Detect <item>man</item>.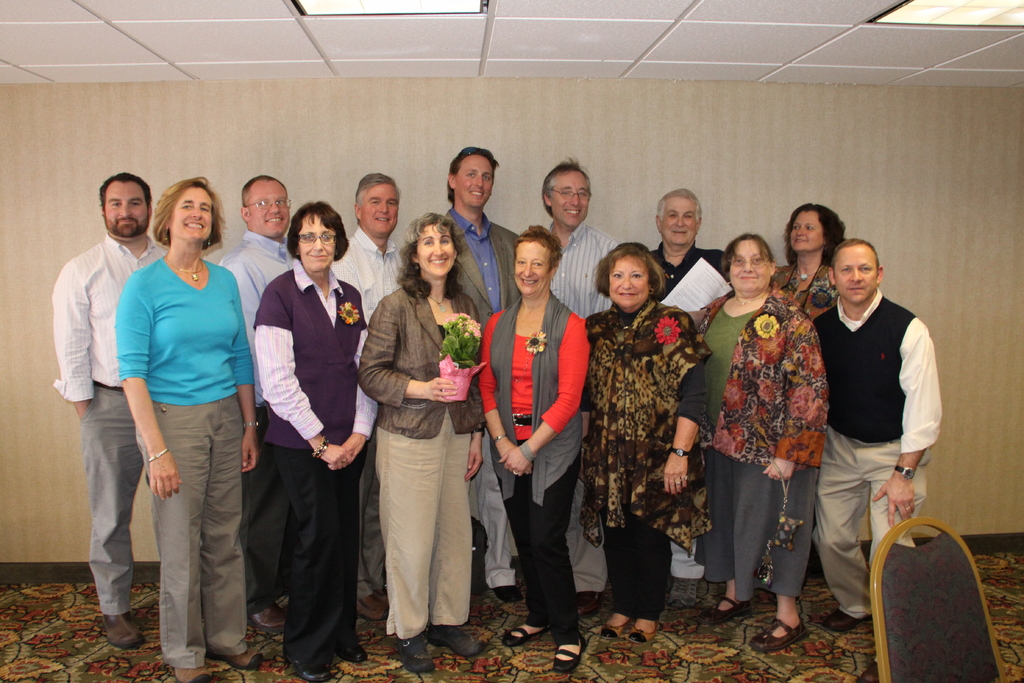
Detected at <region>219, 177, 298, 629</region>.
